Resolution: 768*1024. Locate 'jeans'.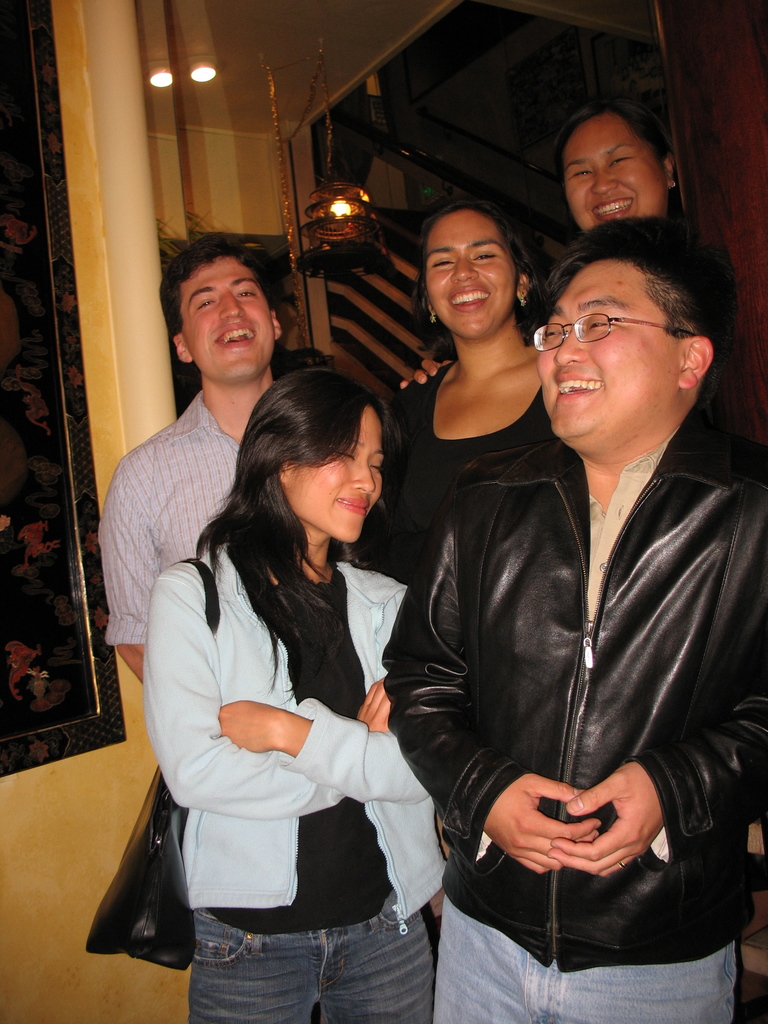
box=[183, 886, 436, 1021].
